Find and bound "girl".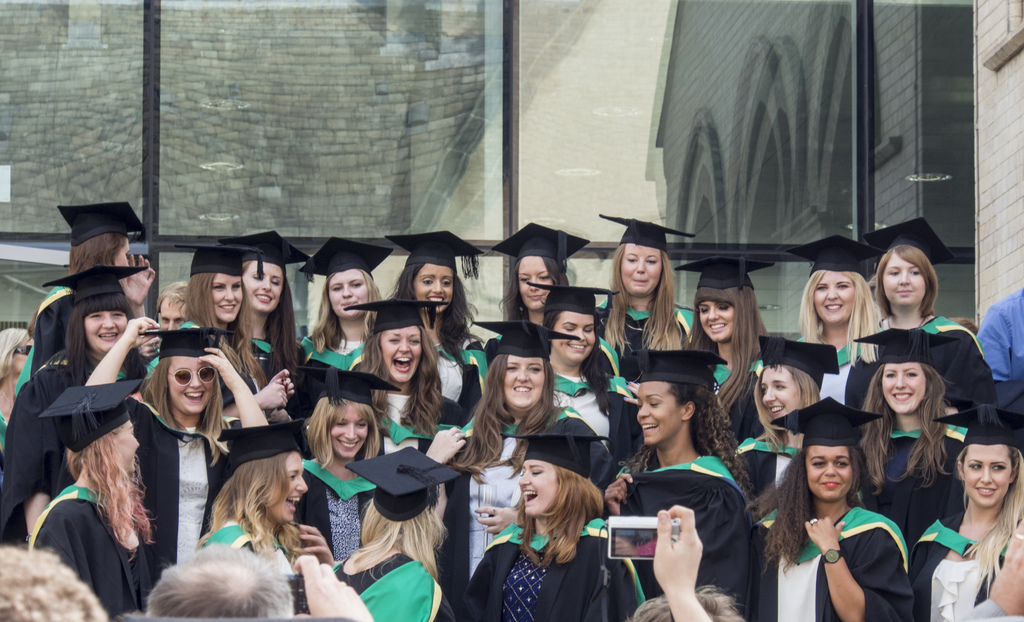
Bound: select_region(0, 279, 147, 555).
